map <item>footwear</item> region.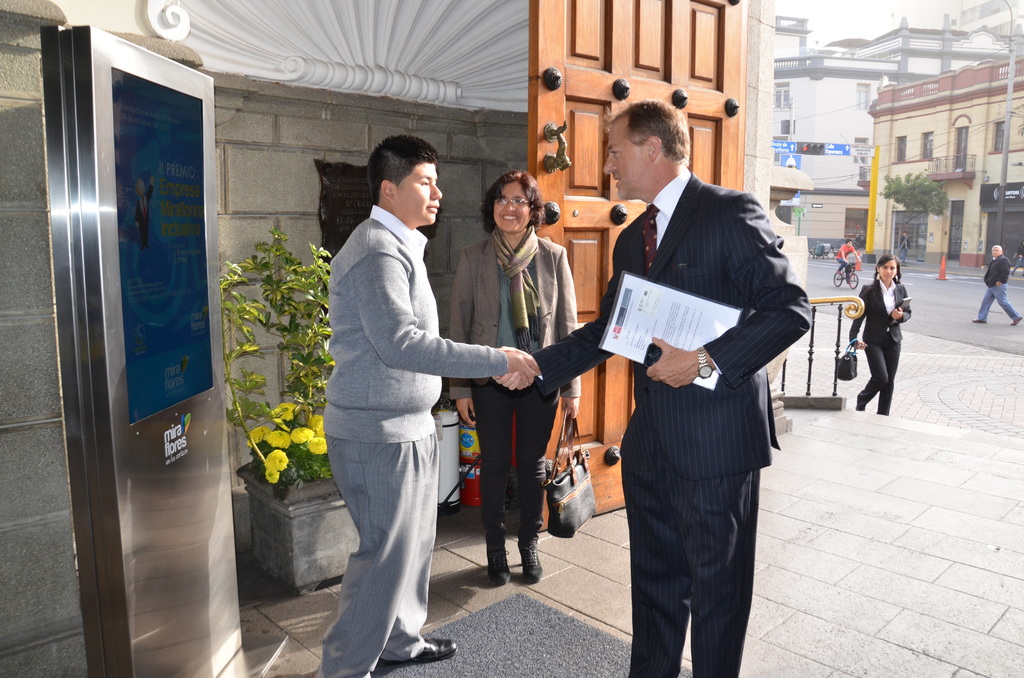
Mapped to x1=486 y1=544 x2=513 y2=587.
